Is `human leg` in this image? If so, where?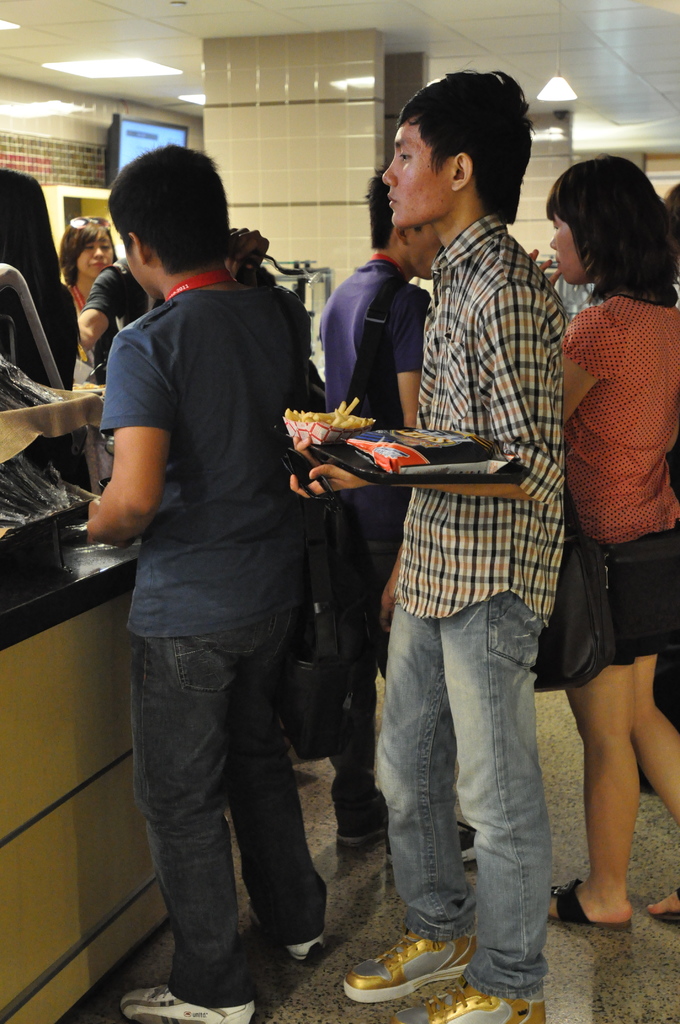
Yes, at [553, 527, 637, 926].
